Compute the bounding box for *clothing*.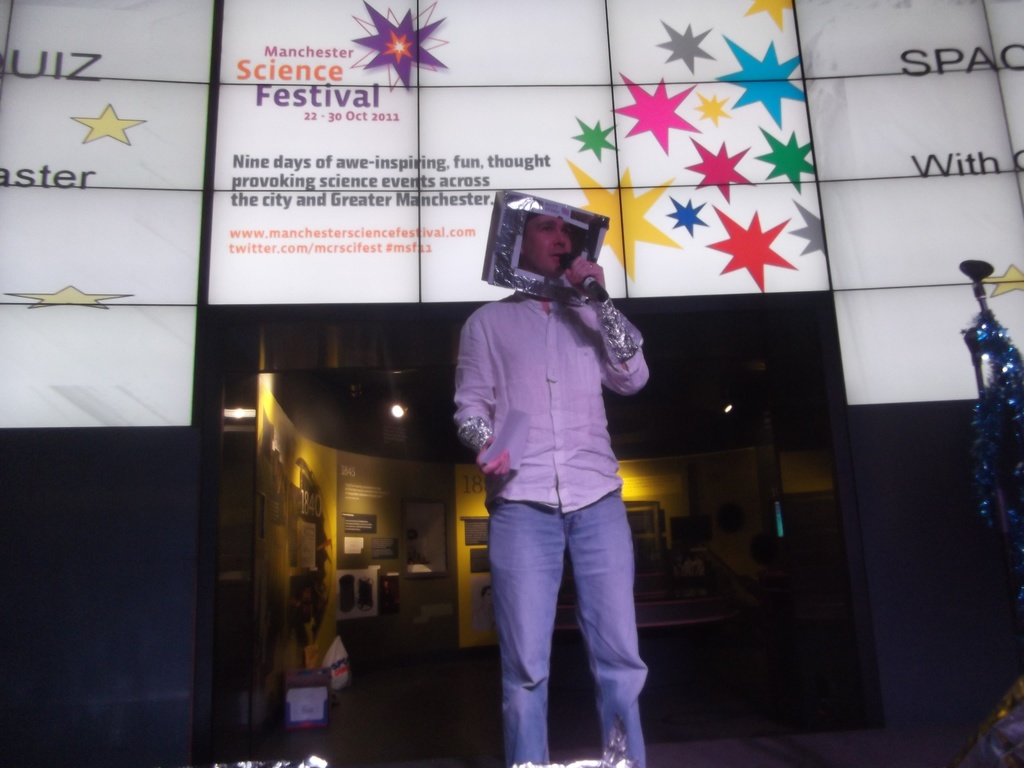
<region>444, 236, 664, 727</region>.
